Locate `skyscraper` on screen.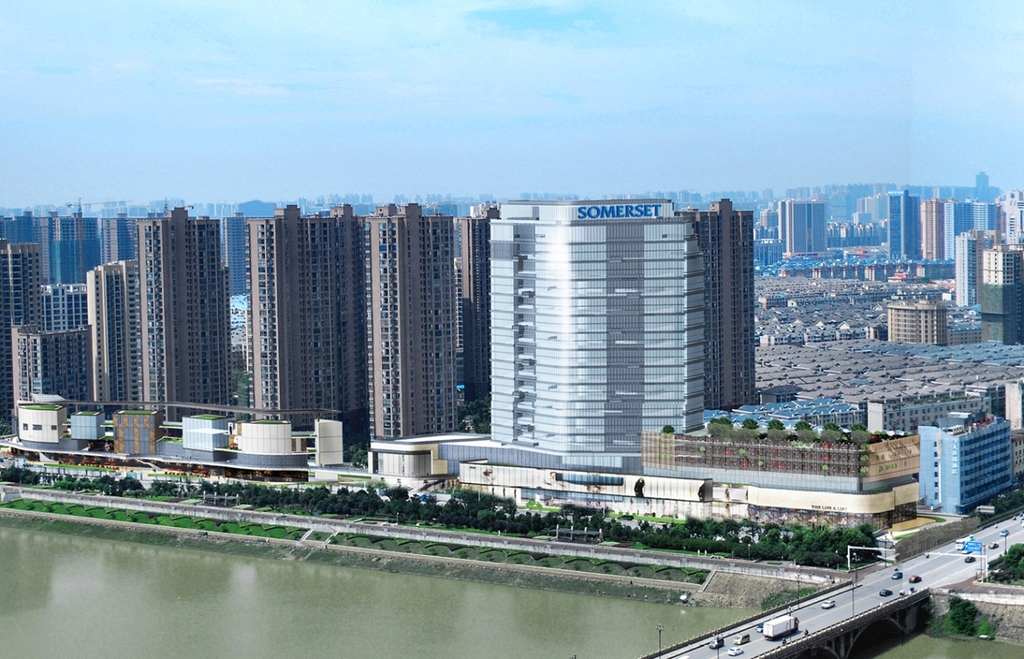
On screen at select_region(432, 197, 512, 452).
